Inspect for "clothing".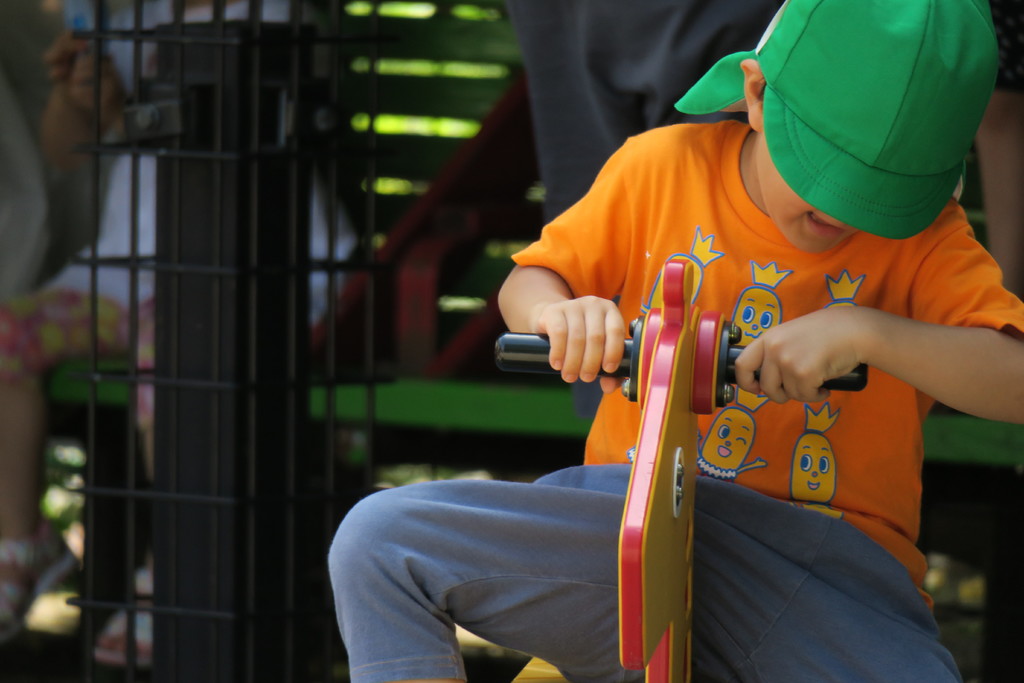
Inspection: crop(517, 111, 977, 495).
